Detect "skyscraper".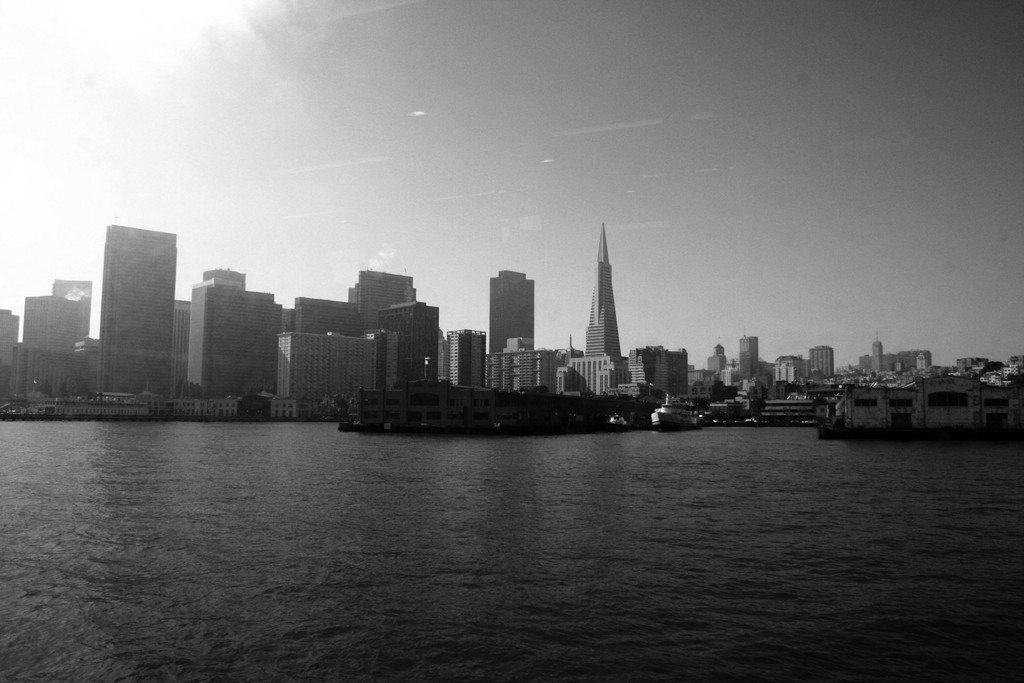
Detected at bbox=(740, 331, 760, 383).
